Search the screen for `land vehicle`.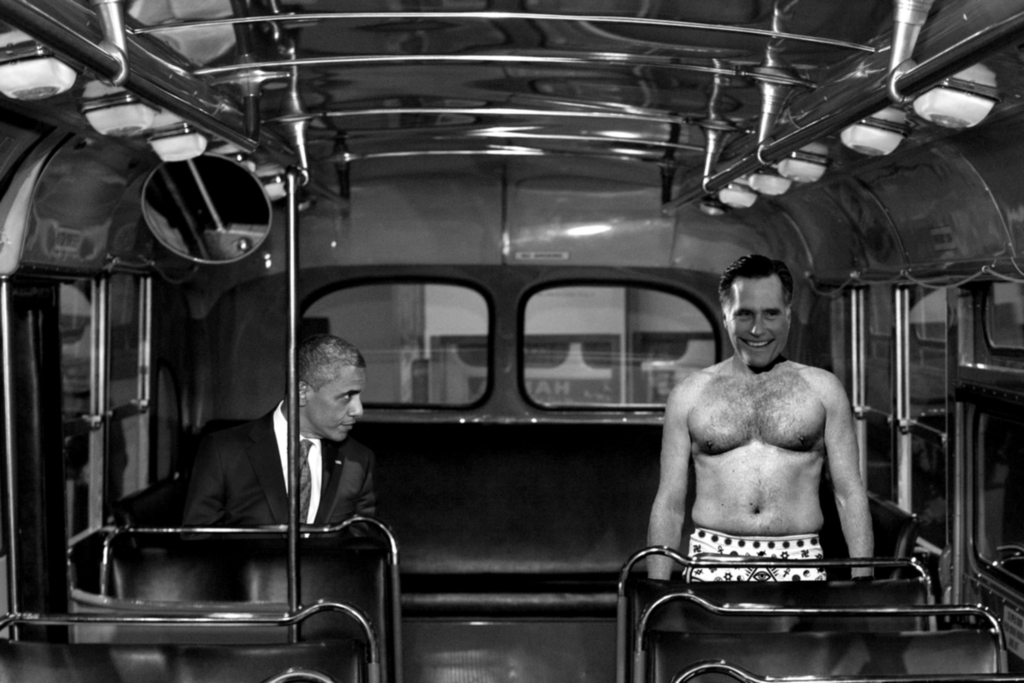
Found at [0, 0, 1023, 682].
